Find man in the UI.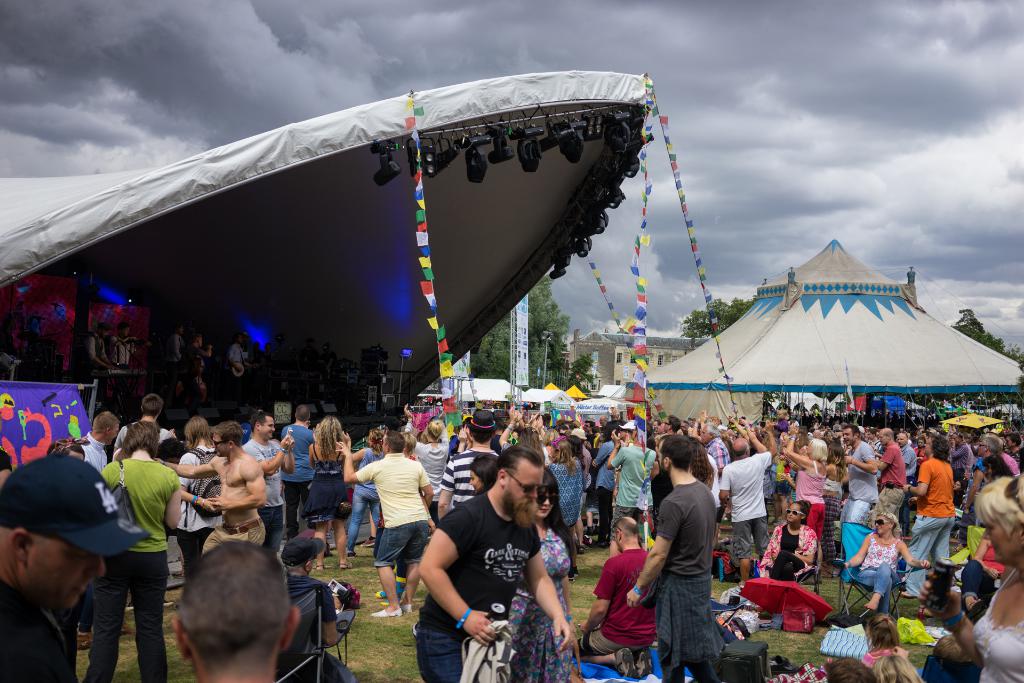
UI element at Rect(90, 321, 115, 374).
